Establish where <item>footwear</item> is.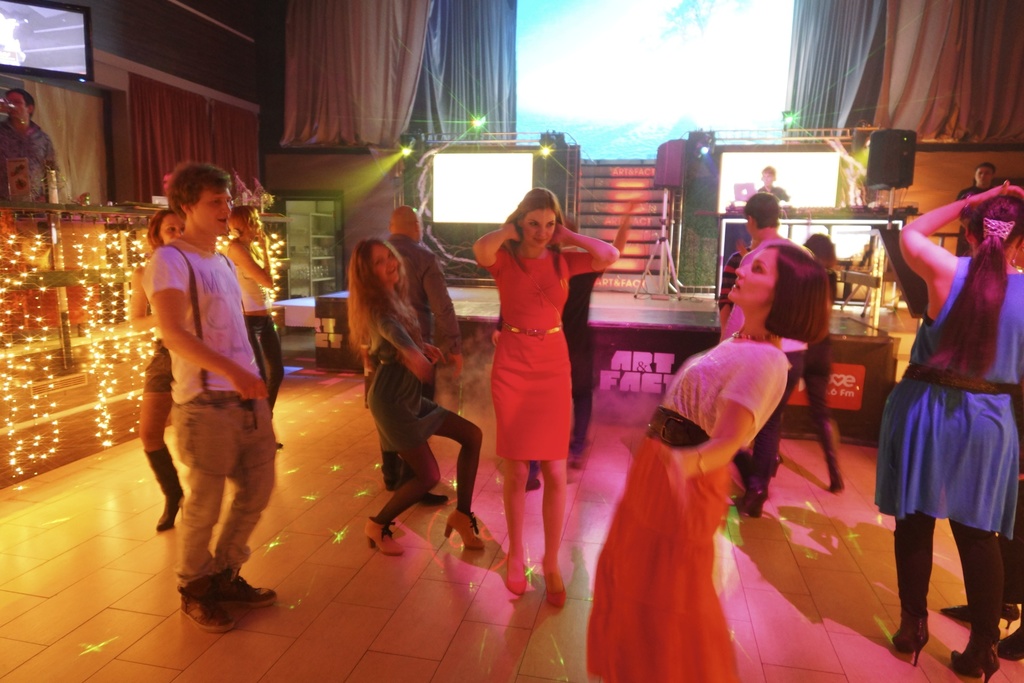
Established at rect(367, 516, 404, 563).
